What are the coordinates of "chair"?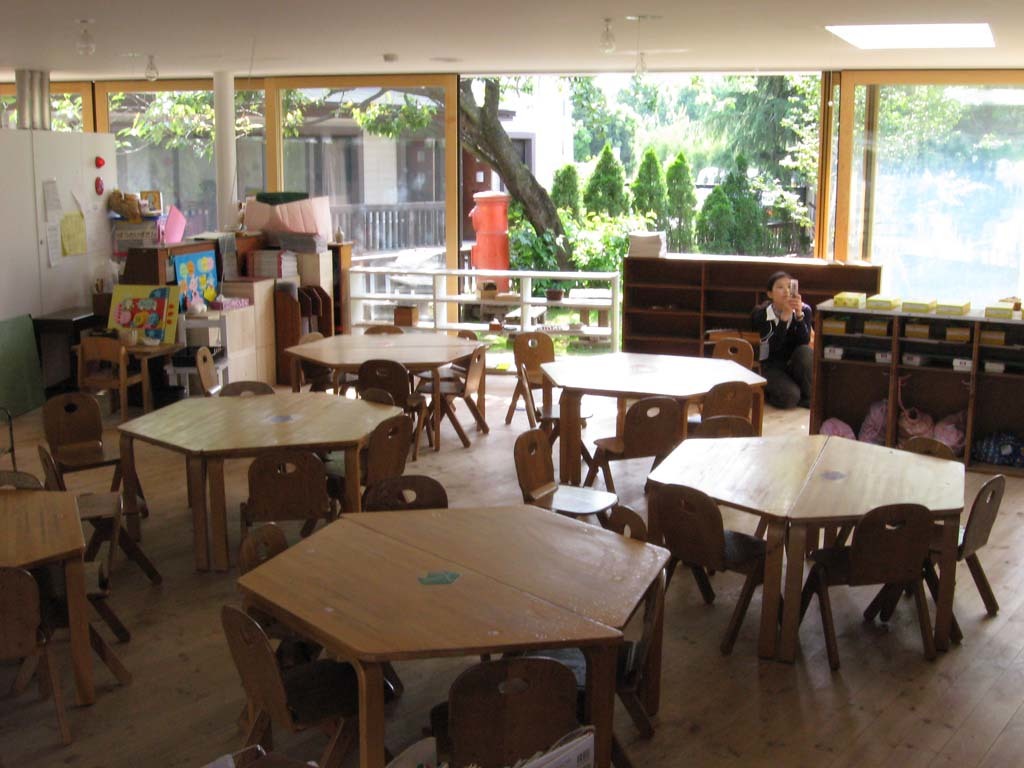
{"x1": 47, "y1": 394, "x2": 114, "y2": 489}.
